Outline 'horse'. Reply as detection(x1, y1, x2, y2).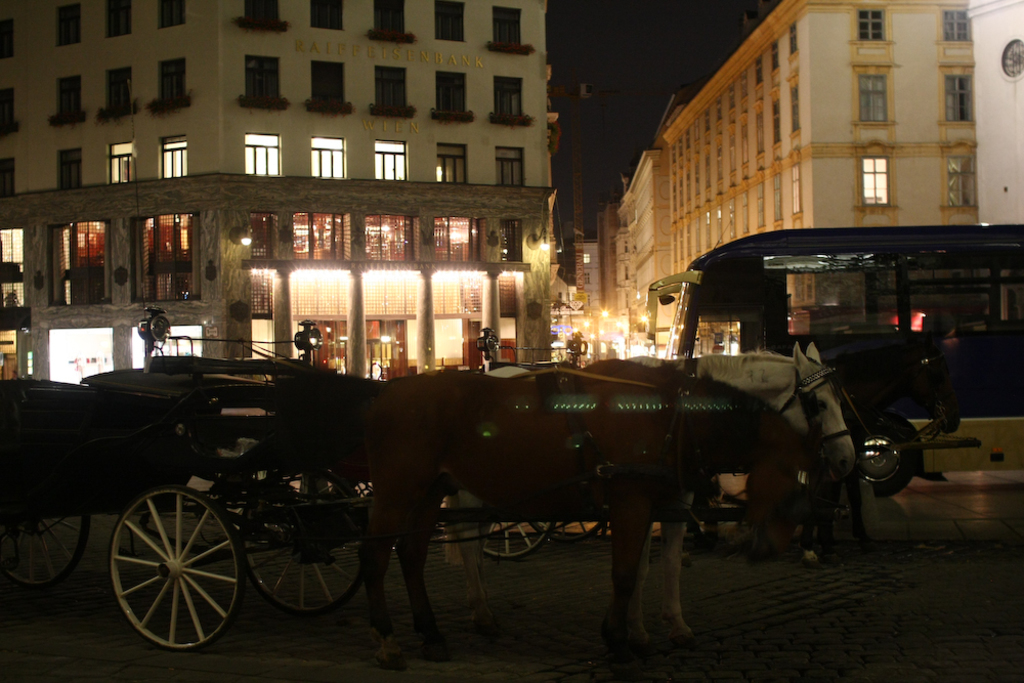
detection(441, 336, 855, 650).
